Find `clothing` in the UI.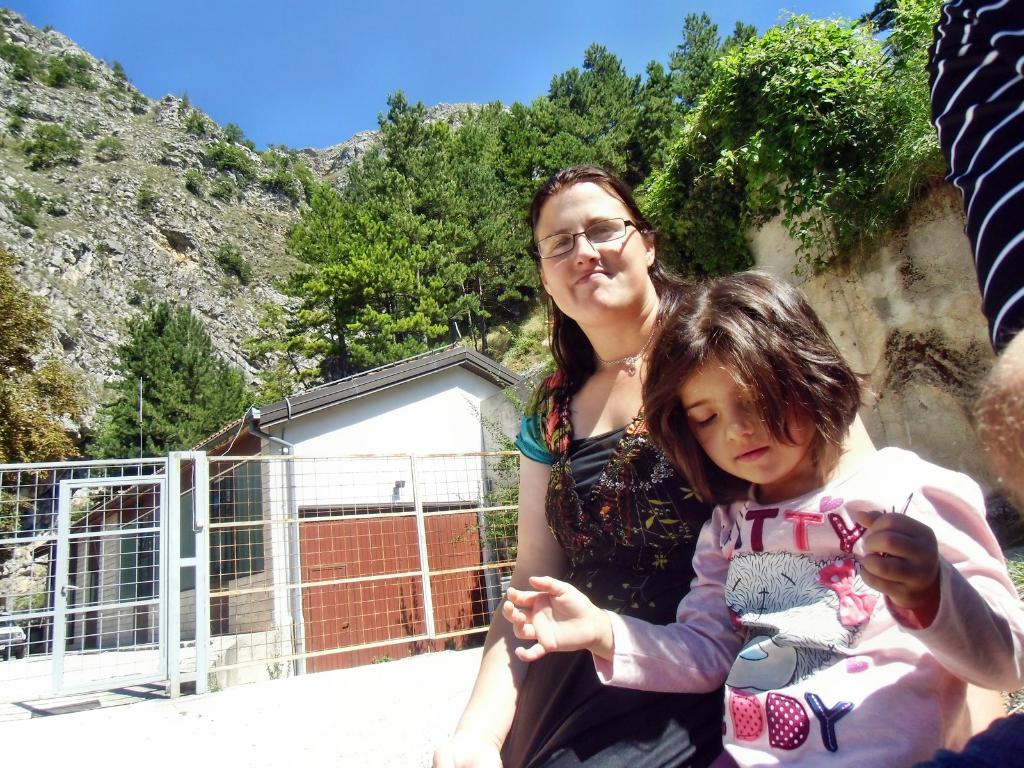
UI element at [593,428,1023,764].
